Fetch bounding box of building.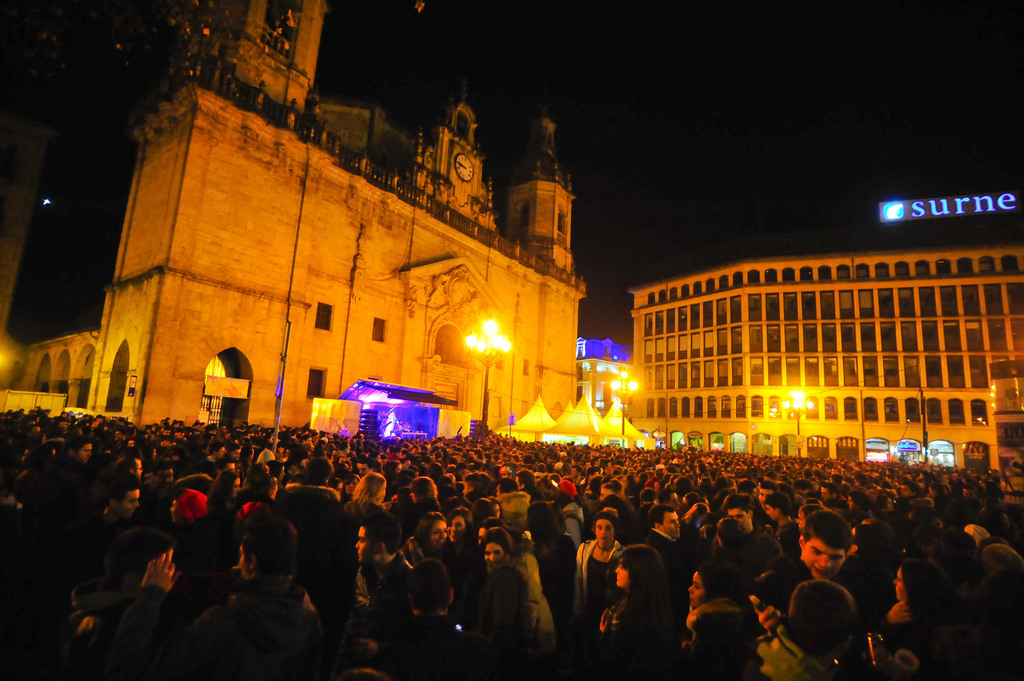
Bbox: (626, 244, 1023, 454).
